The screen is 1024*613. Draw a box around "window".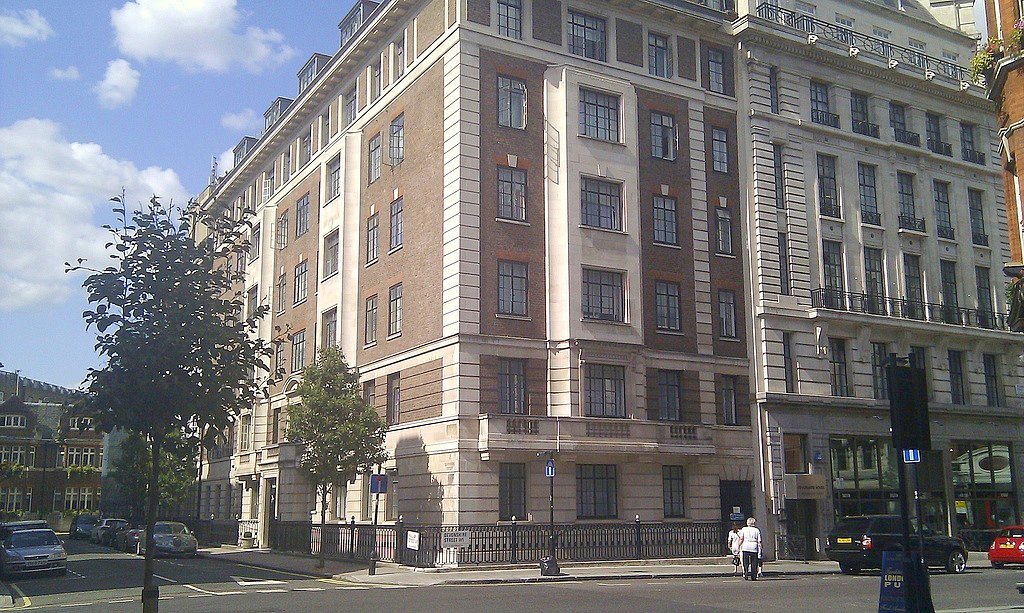
bbox=(866, 248, 887, 320).
